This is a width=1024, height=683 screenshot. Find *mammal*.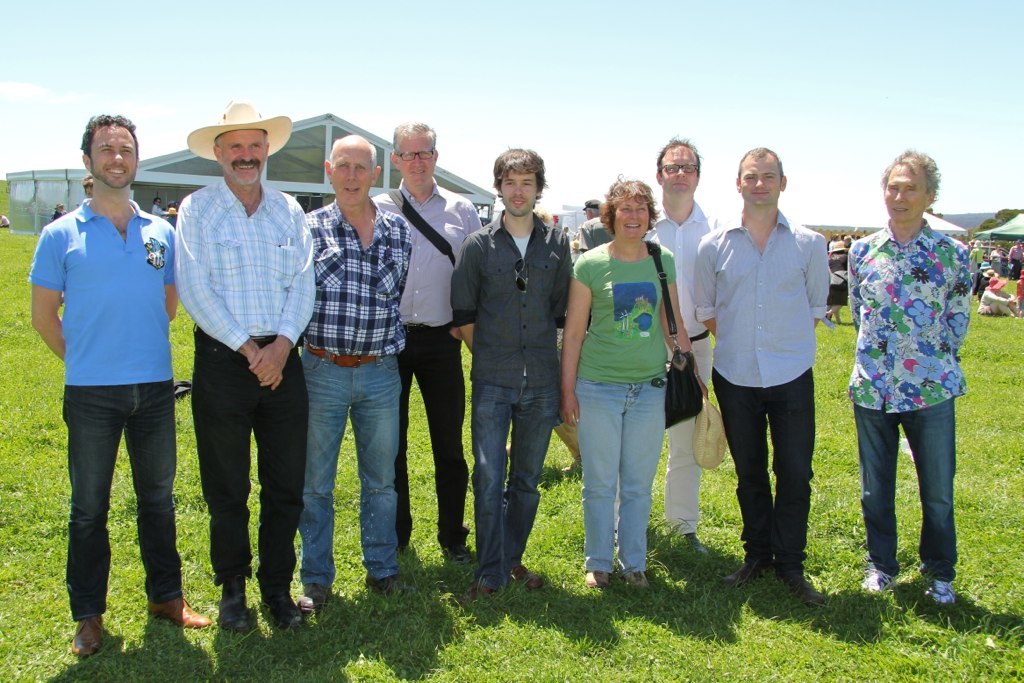
Bounding box: box(27, 115, 175, 654).
